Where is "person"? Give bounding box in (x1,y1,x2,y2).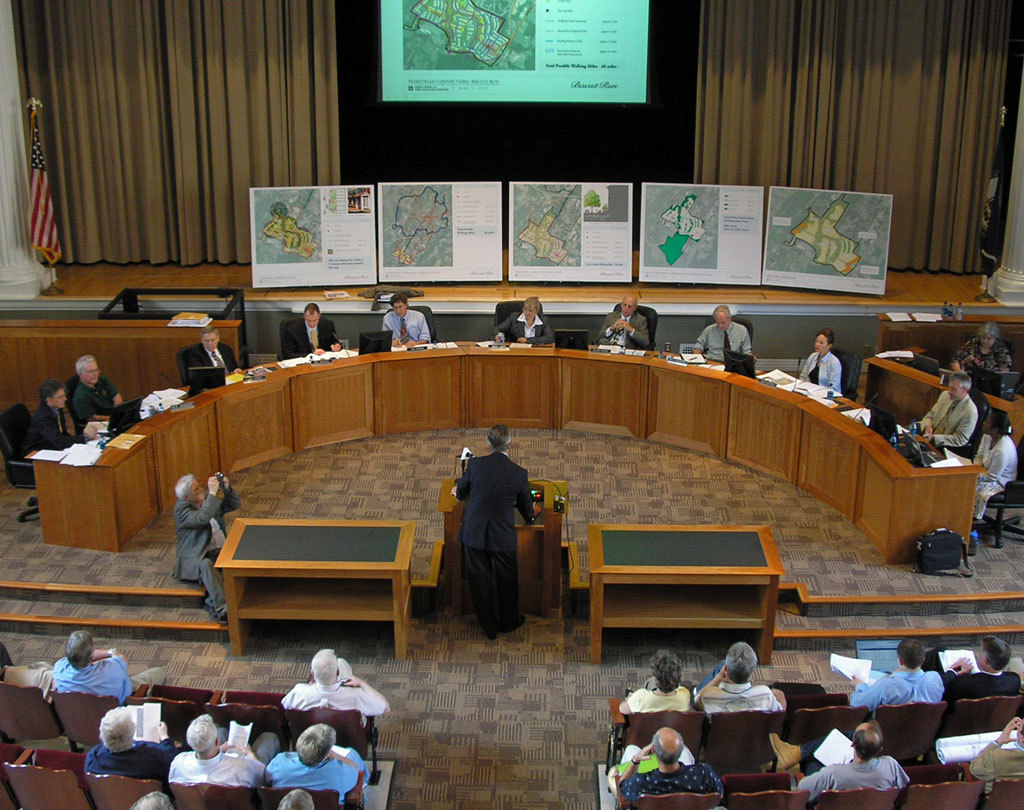
(695,303,756,363).
